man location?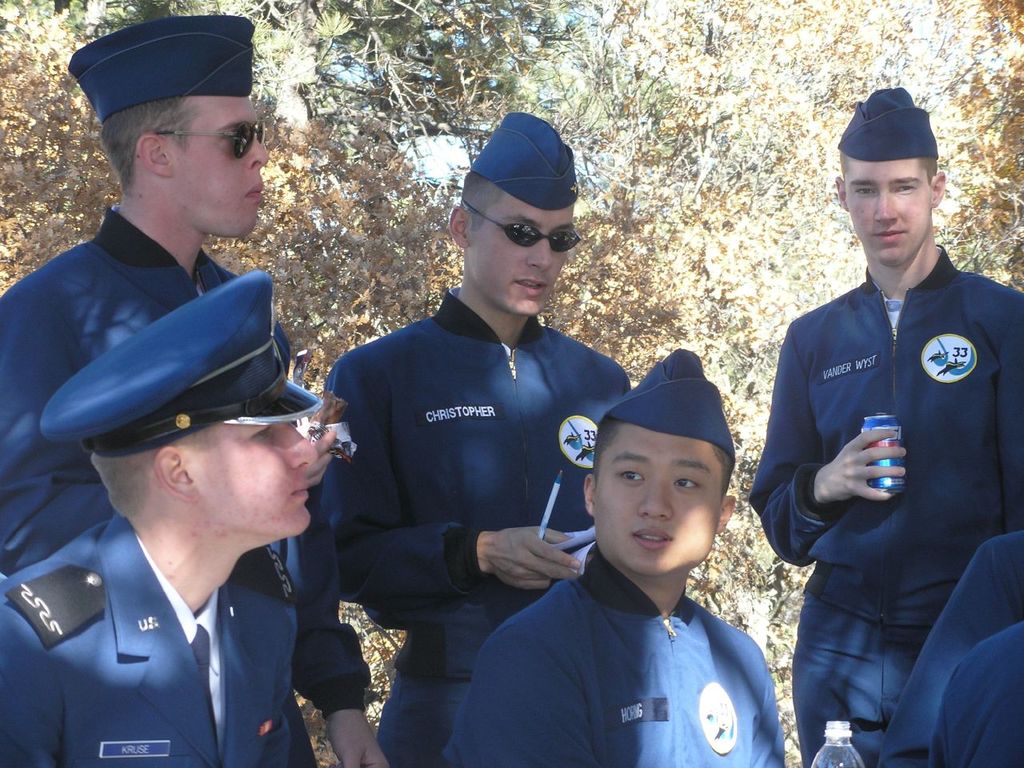
444/342/789/767
